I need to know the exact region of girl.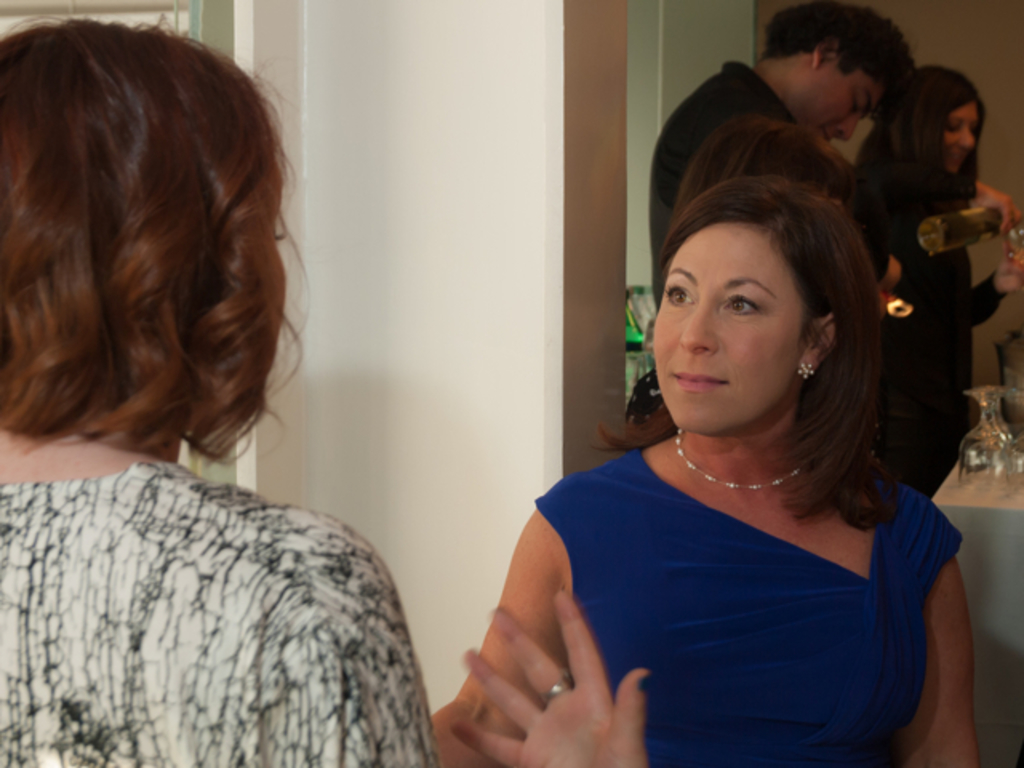
Region: 523/160/965/766.
